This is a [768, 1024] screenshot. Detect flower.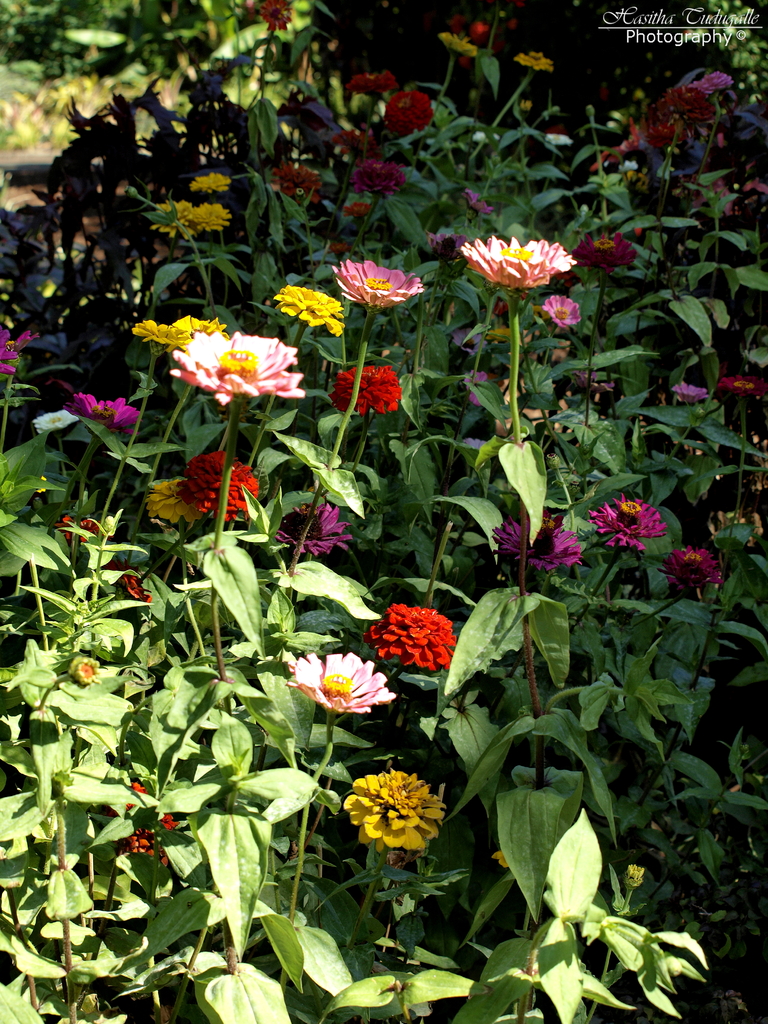
bbox(570, 230, 637, 276).
